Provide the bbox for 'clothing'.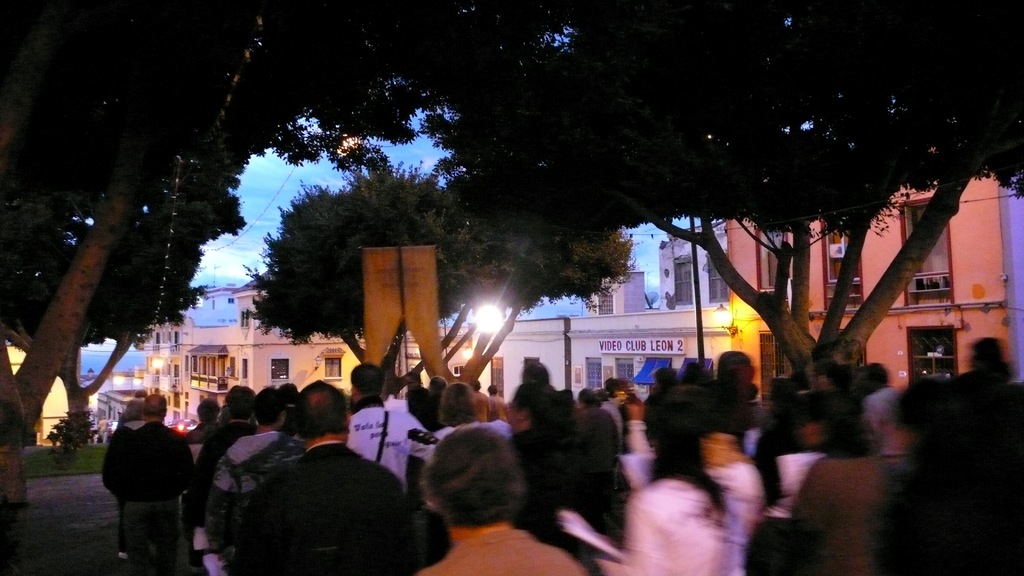
locate(92, 401, 193, 554).
